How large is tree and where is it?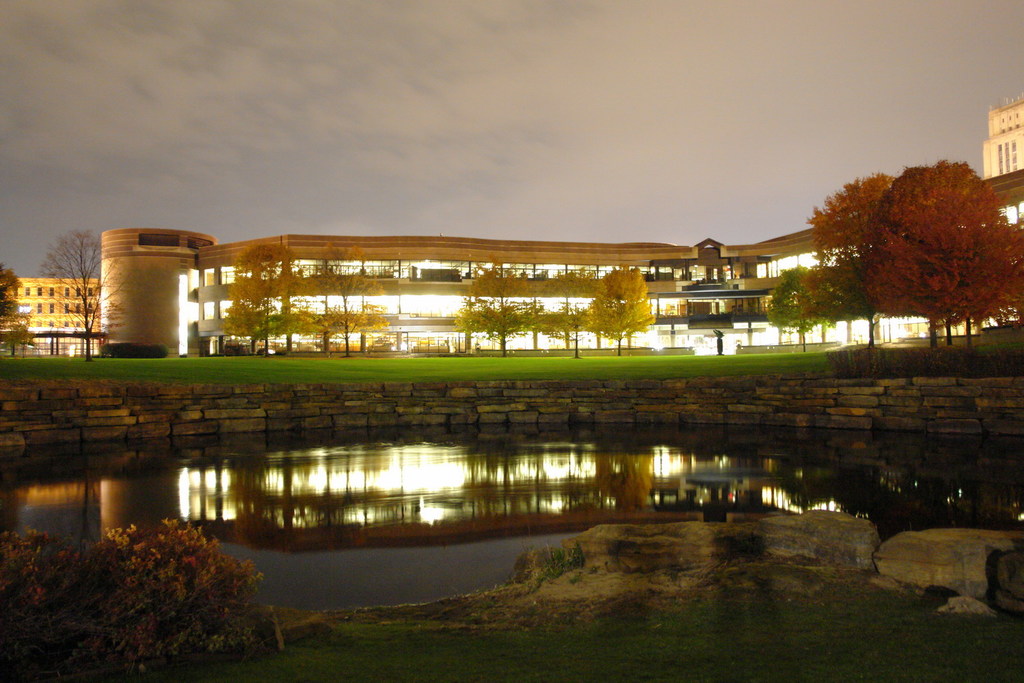
Bounding box: x1=310, y1=241, x2=395, y2=363.
